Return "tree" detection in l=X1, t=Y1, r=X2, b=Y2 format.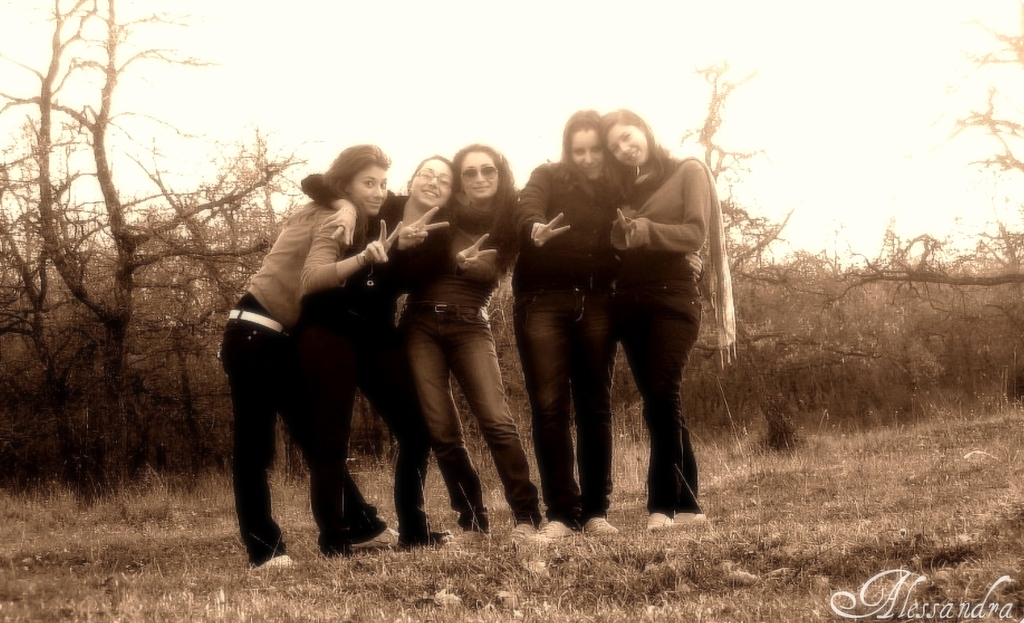
l=952, t=41, r=1023, b=258.
